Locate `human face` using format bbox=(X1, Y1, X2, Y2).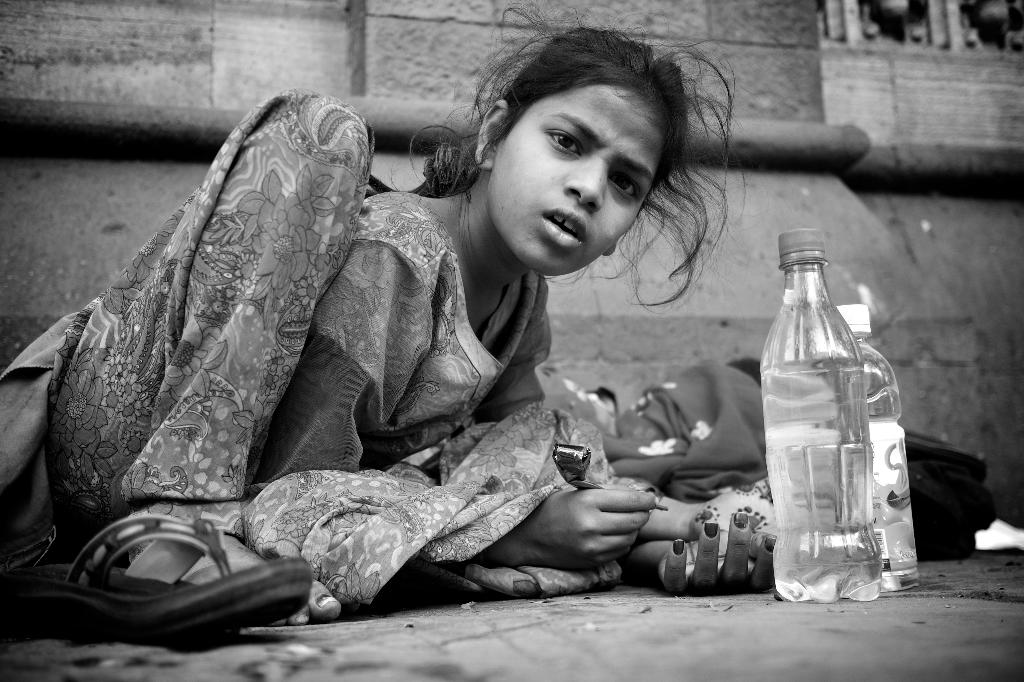
bbox=(489, 86, 668, 282).
